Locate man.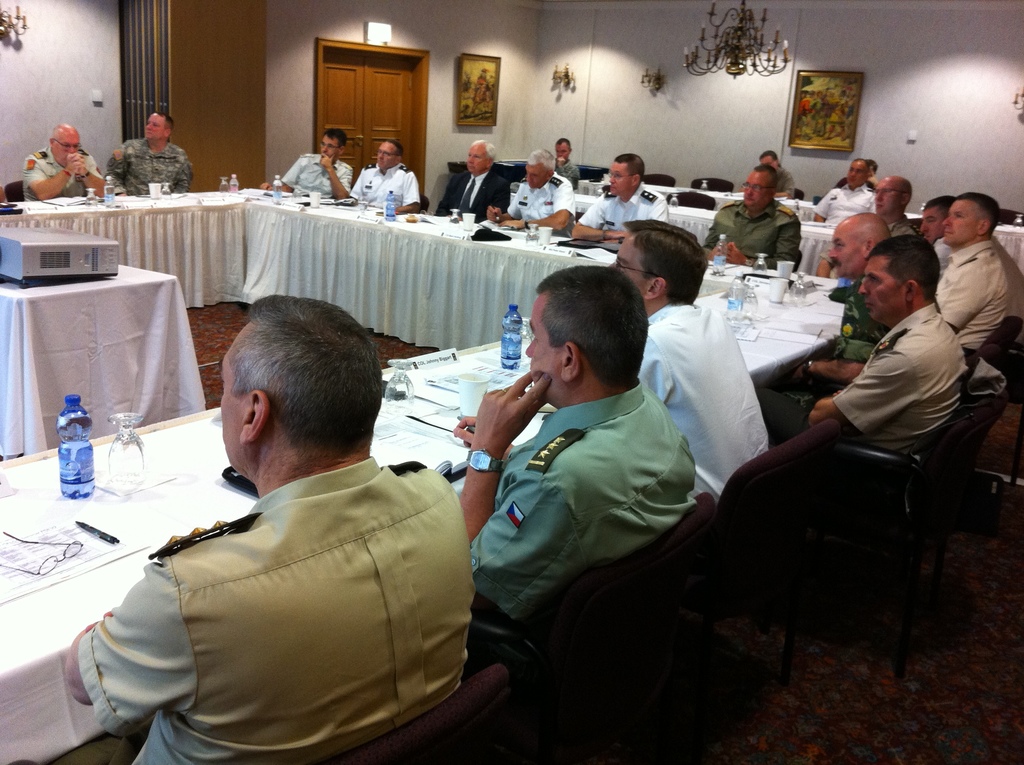
Bounding box: (left=605, top=203, right=779, bottom=511).
